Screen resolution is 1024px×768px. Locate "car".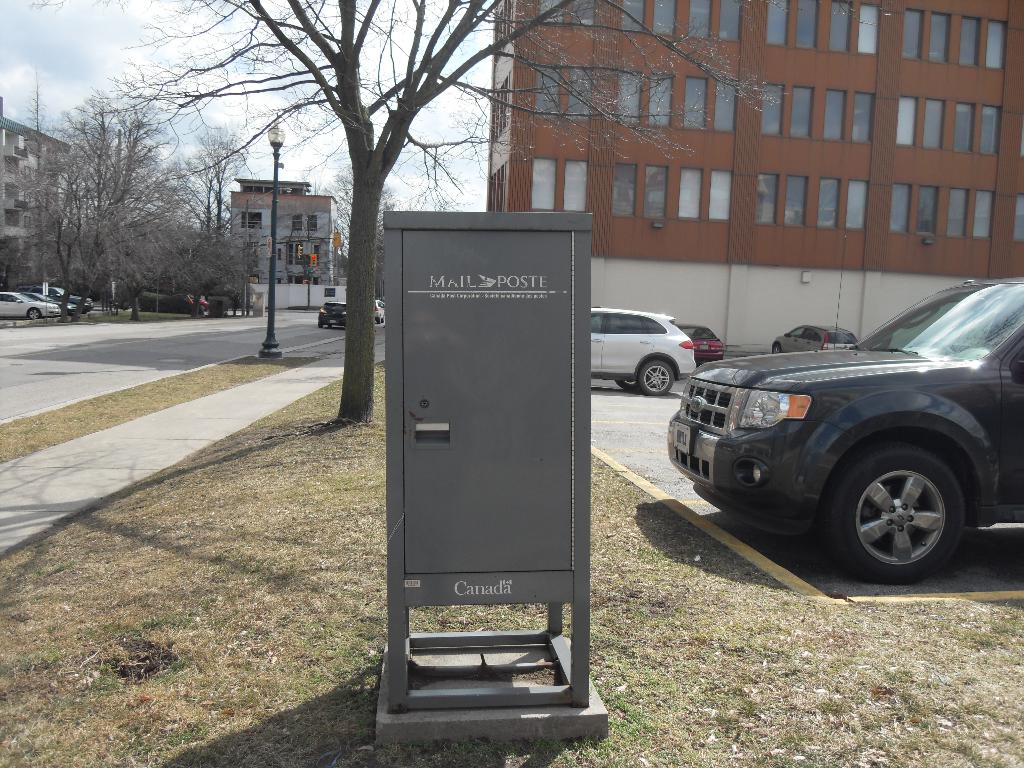
crop(589, 306, 694, 396).
